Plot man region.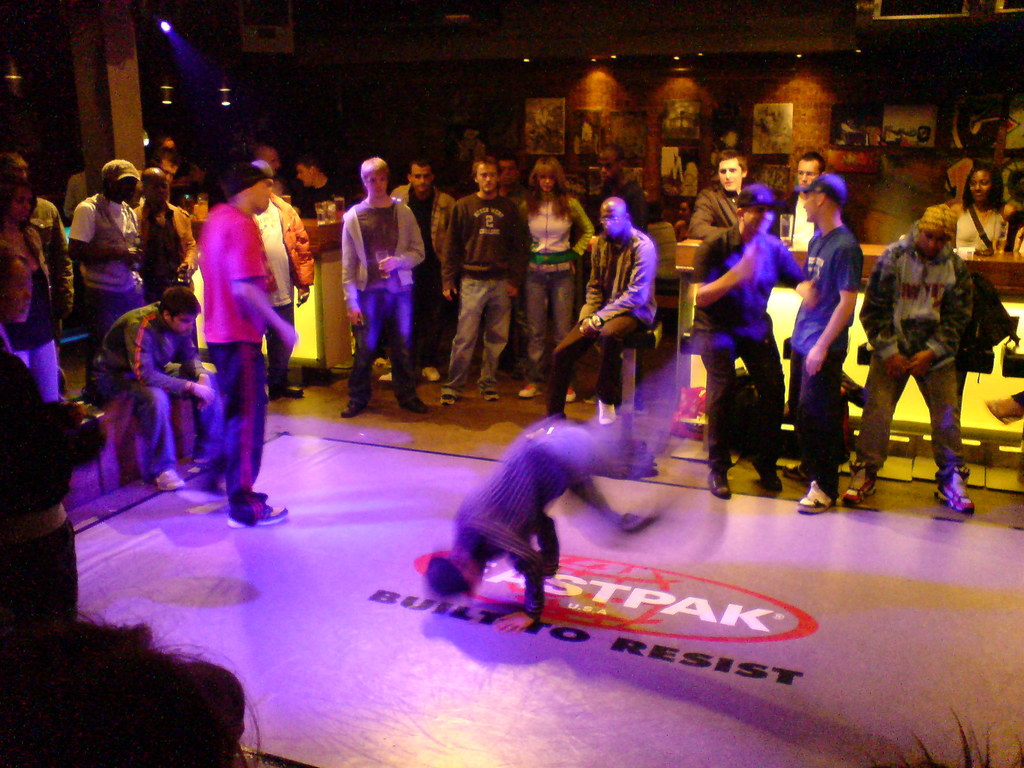
Plotted at select_region(126, 163, 193, 302).
